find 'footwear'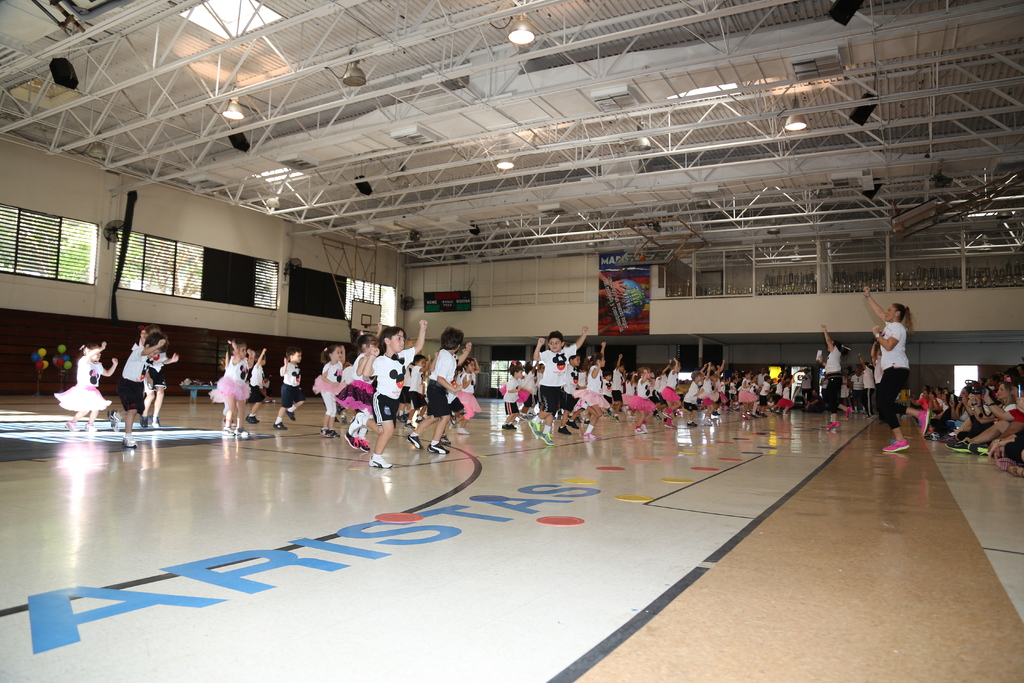
364,456,393,461
